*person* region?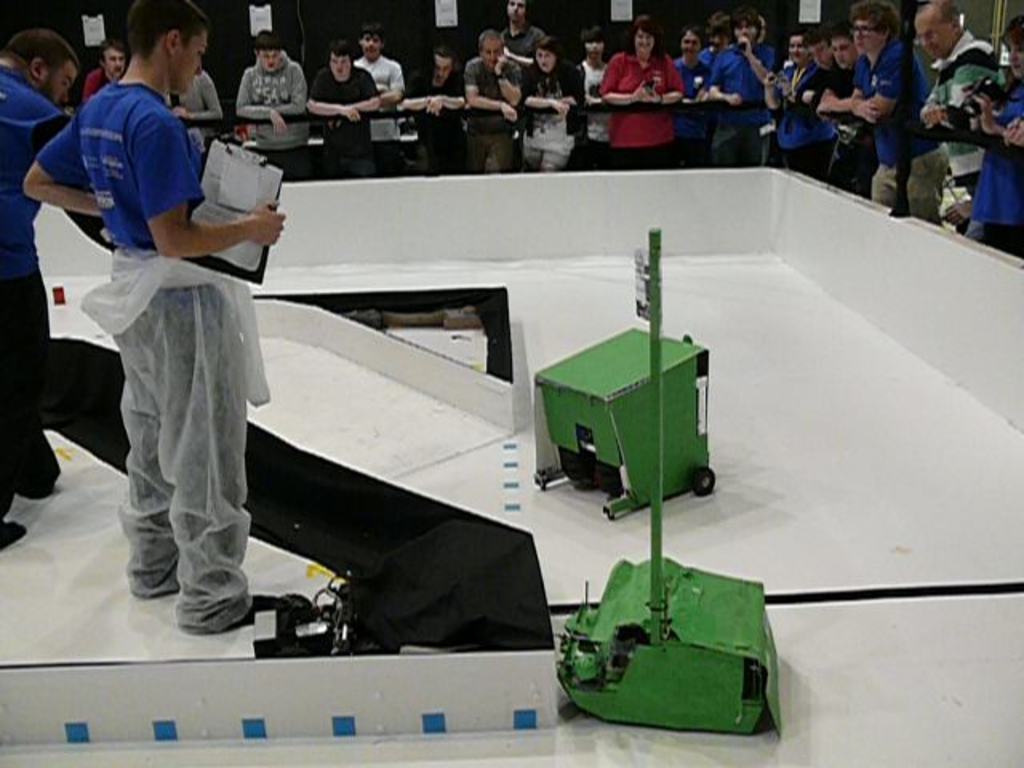
rect(507, 38, 584, 176)
